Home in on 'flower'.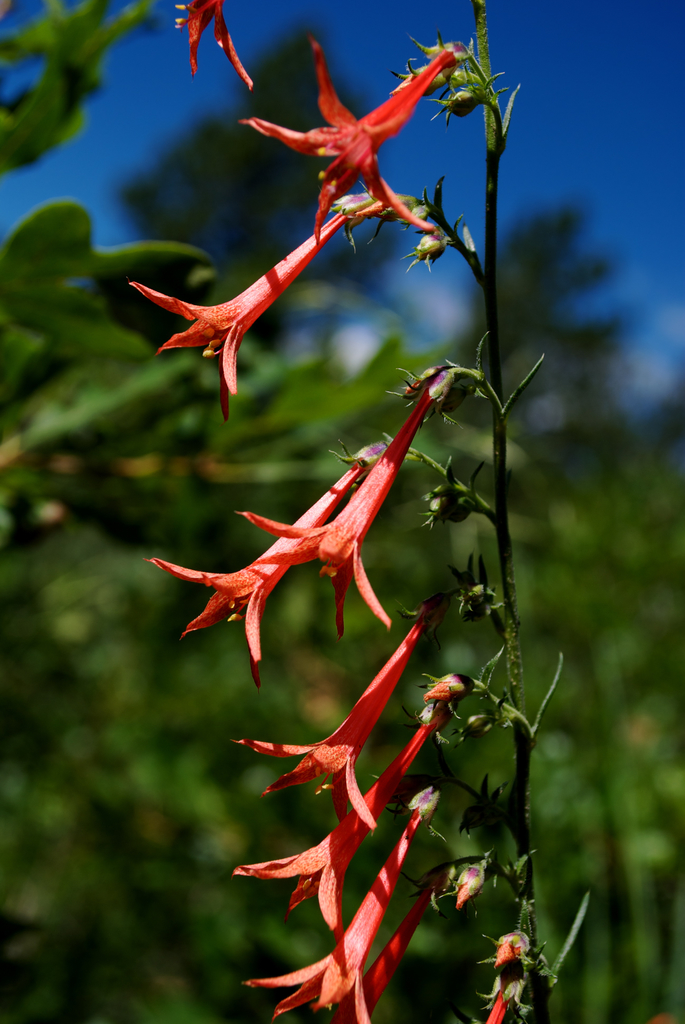
Homed in at [x1=233, y1=623, x2=426, y2=822].
